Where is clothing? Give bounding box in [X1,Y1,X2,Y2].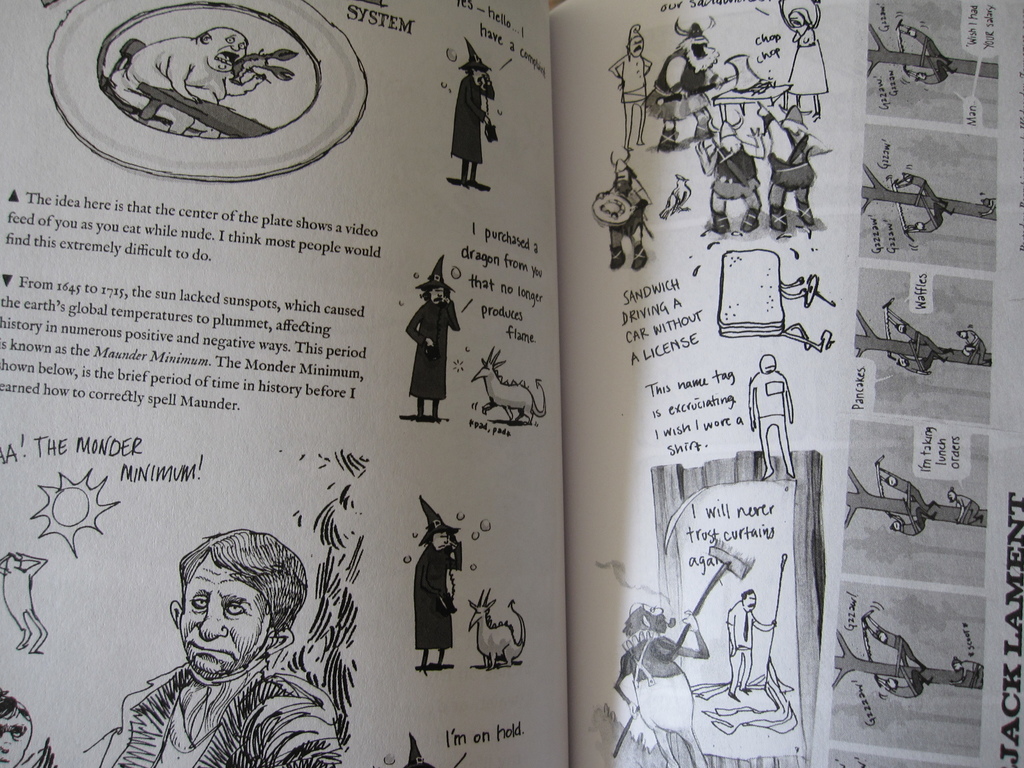
[98,659,346,767].
